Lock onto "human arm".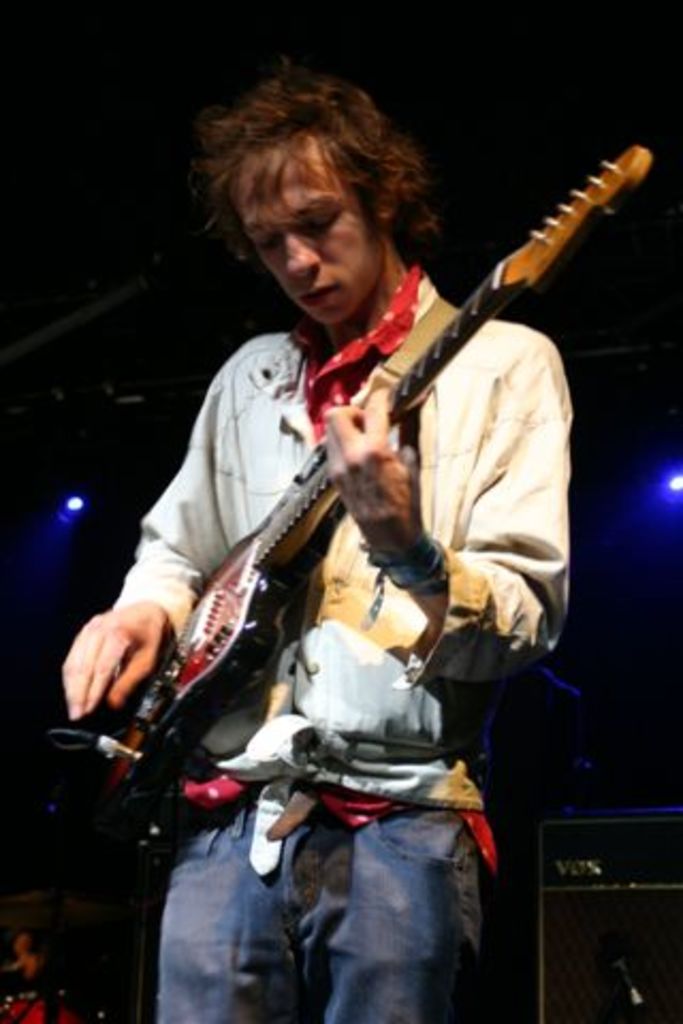
Locked: [x1=47, y1=365, x2=237, y2=721].
